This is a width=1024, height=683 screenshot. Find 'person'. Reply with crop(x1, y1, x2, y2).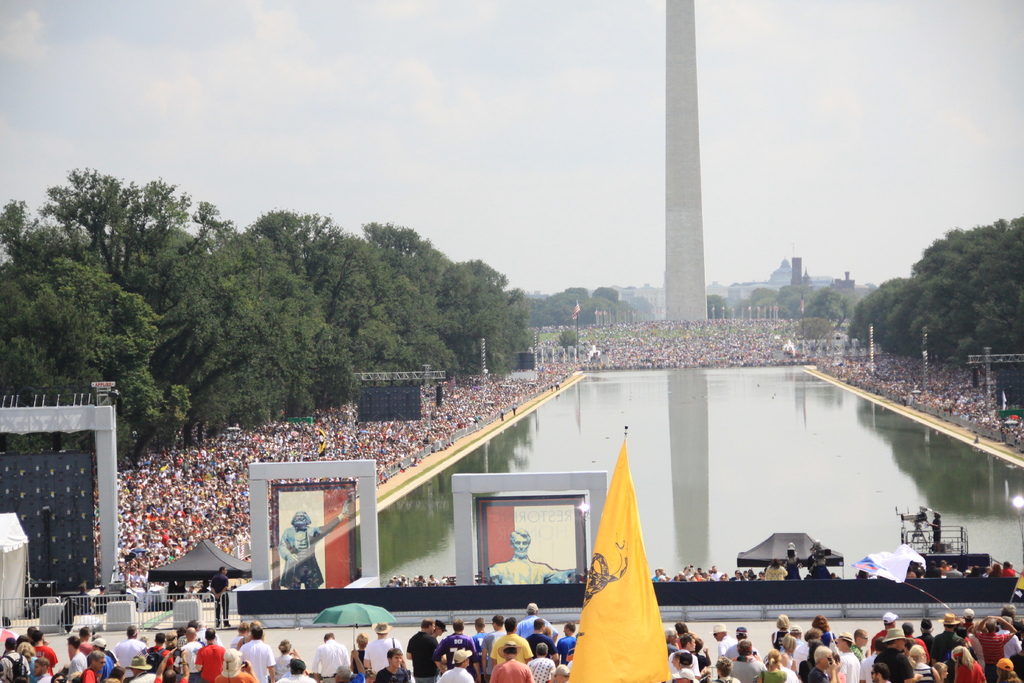
crop(207, 567, 236, 627).
